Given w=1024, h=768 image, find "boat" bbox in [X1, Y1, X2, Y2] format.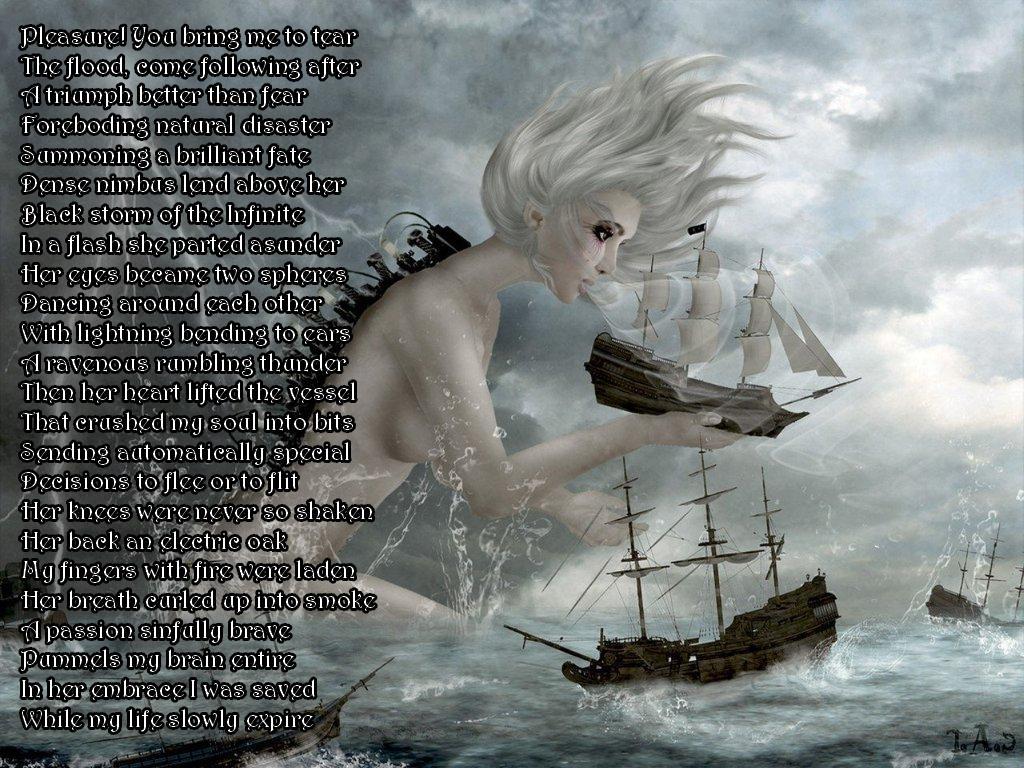
[931, 518, 1023, 628].
